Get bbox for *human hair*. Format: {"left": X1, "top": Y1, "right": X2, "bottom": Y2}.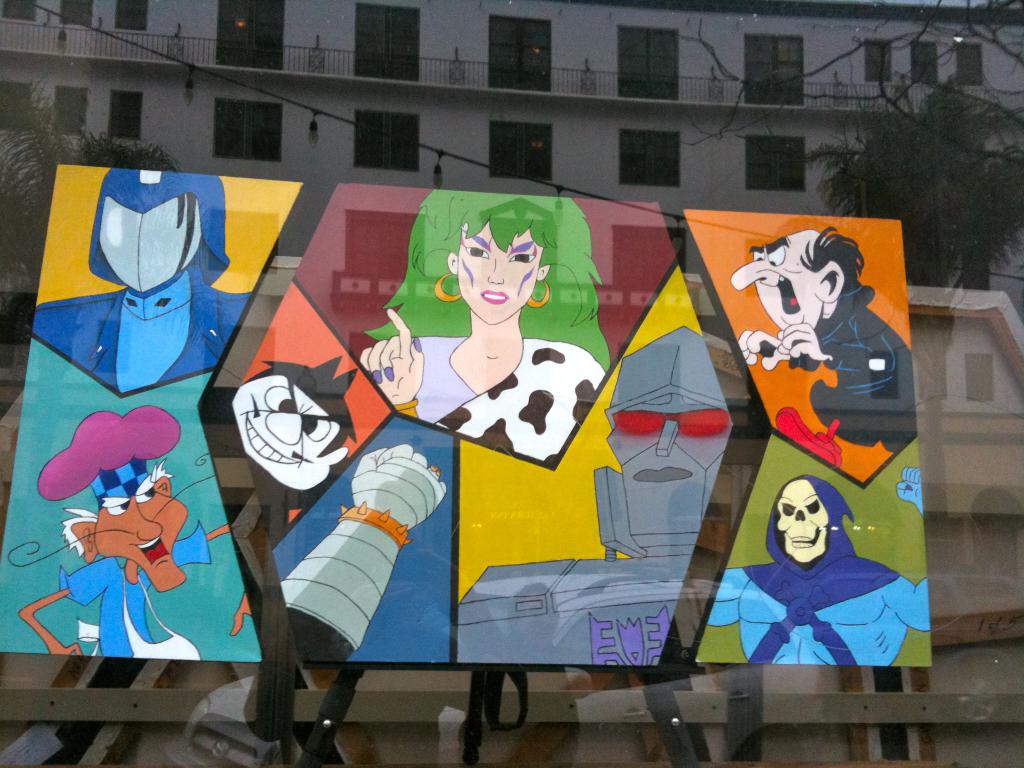
{"left": 397, "top": 191, "right": 607, "bottom": 387}.
